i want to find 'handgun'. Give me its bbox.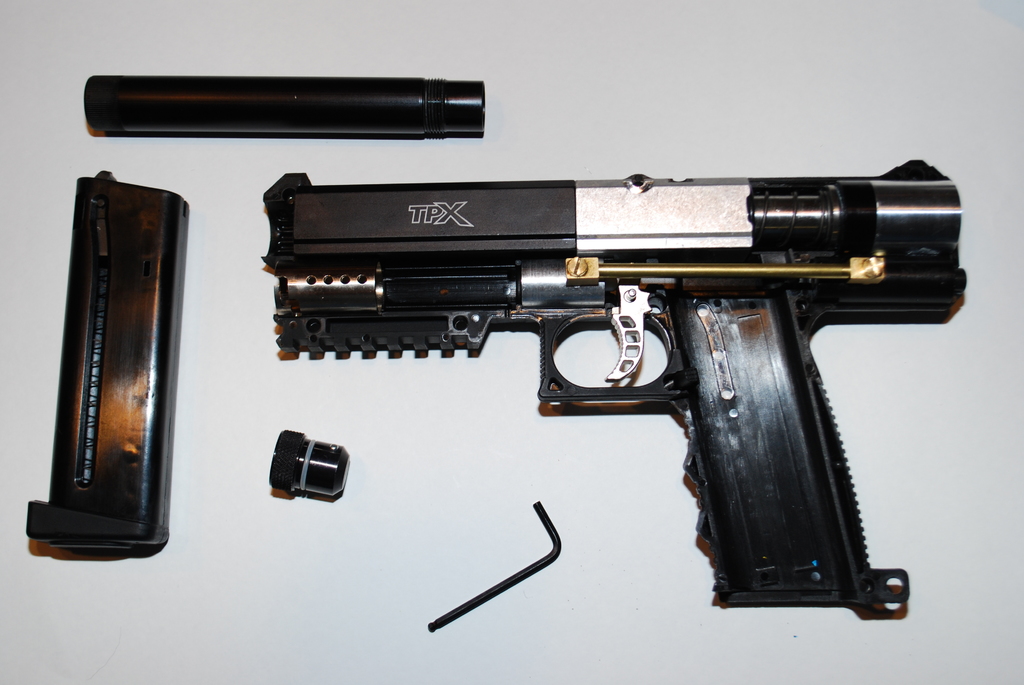
(264,159,968,603).
